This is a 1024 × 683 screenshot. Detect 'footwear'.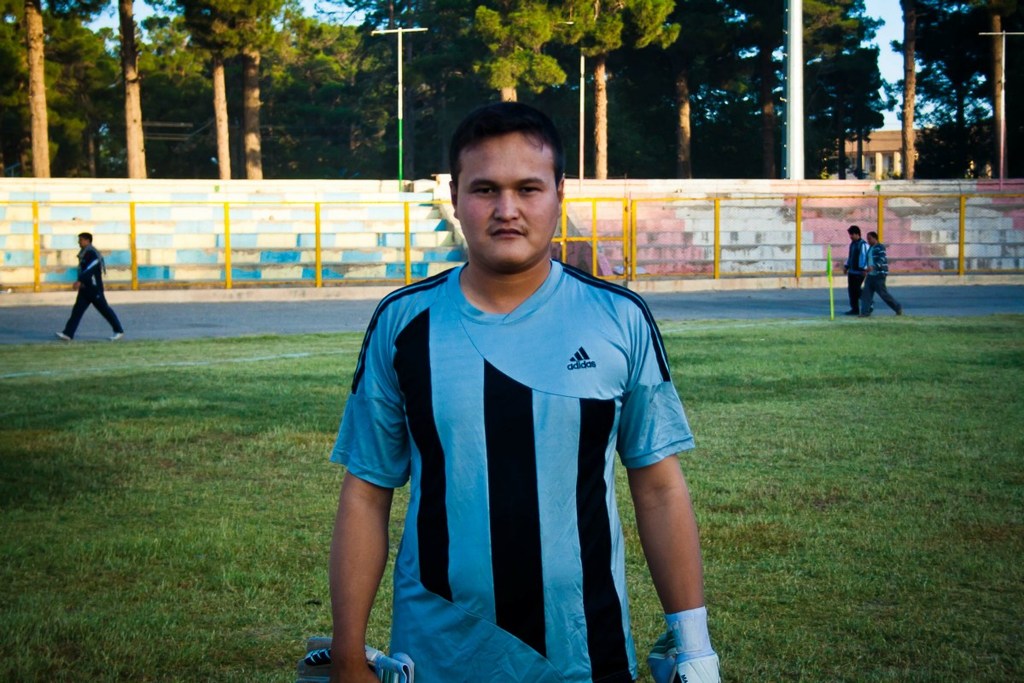
Rect(112, 333, 124, 342).
